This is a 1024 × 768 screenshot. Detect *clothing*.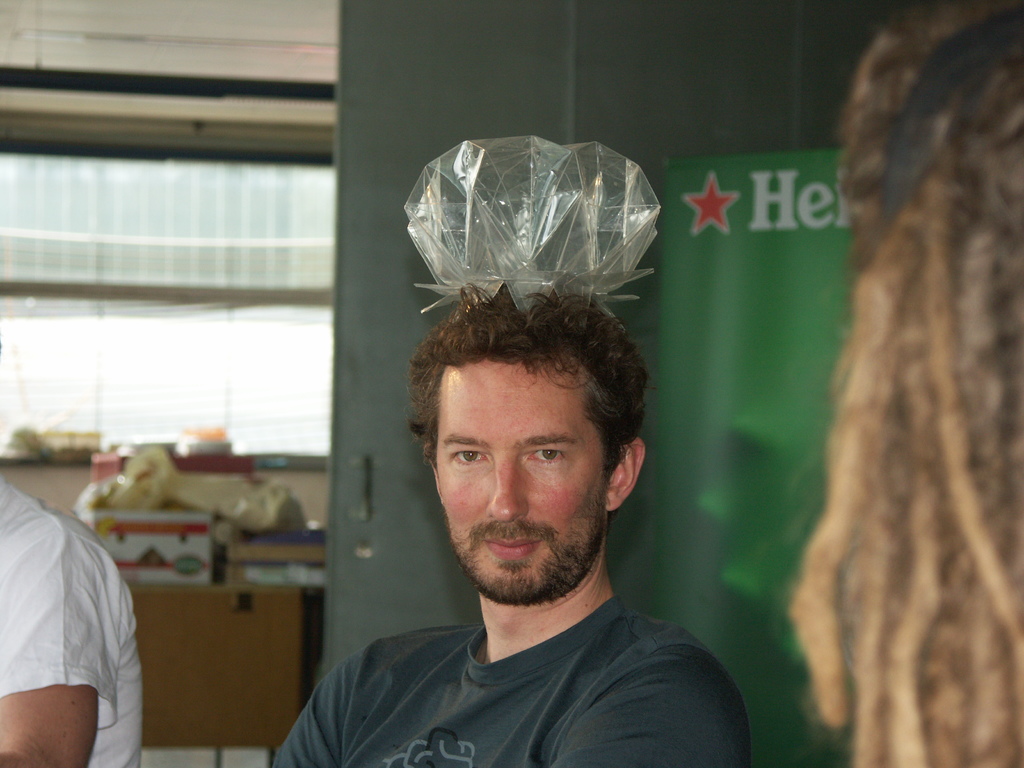
select_region(275, 627, 753, 767).
